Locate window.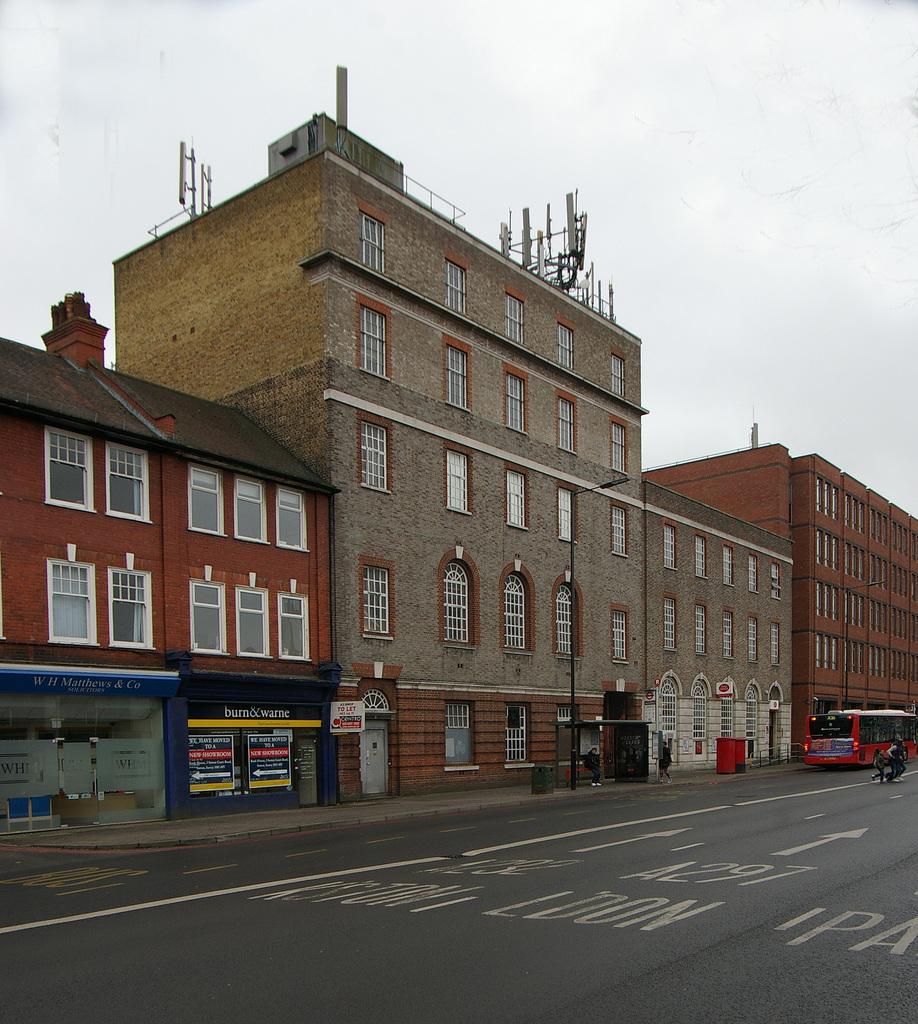
Bounding box: <bbox>434, 541, 477, 652</bbox>.
